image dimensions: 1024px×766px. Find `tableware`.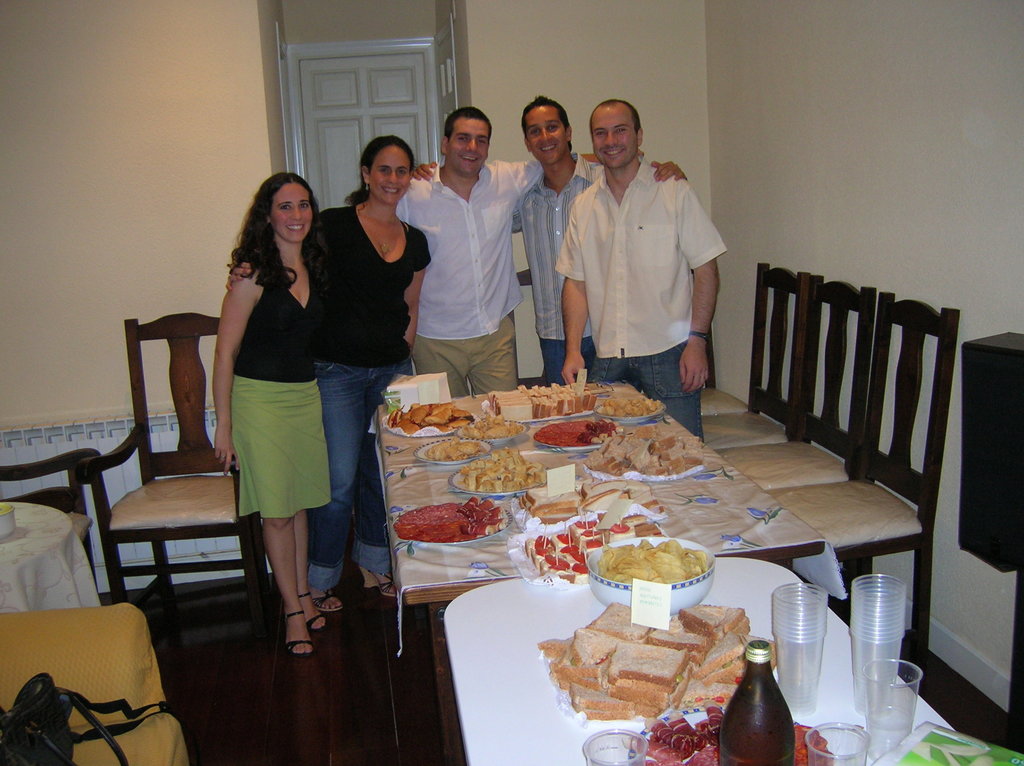
594,393,672,423.
